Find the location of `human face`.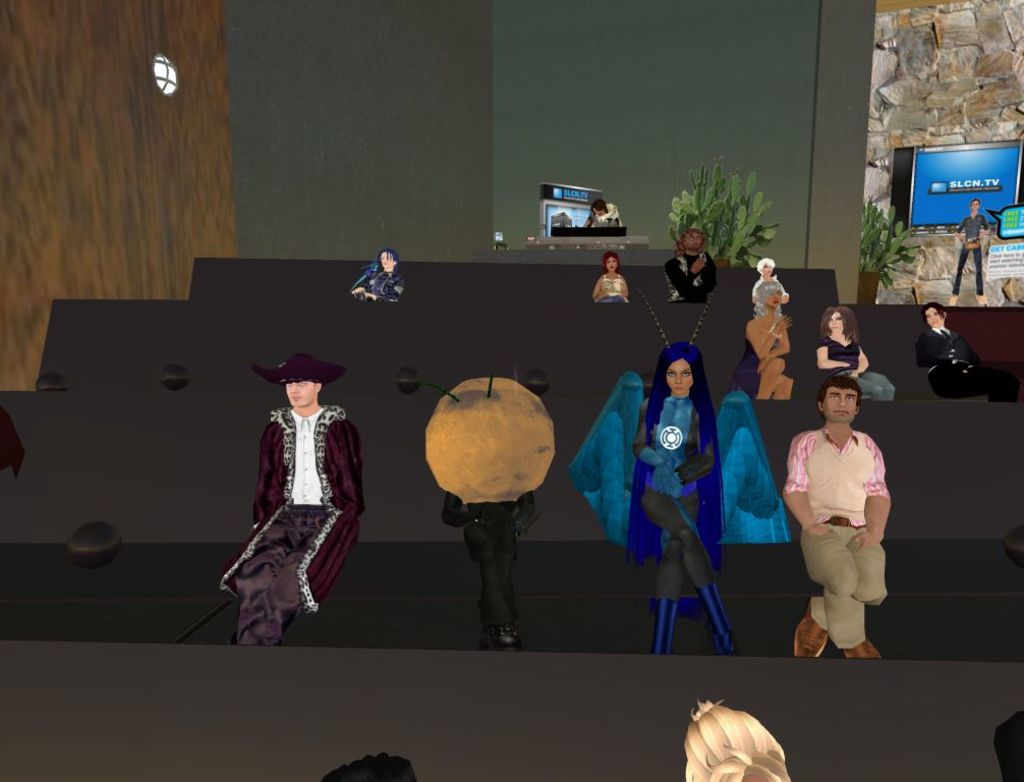
Location: [821,386,853,424].
